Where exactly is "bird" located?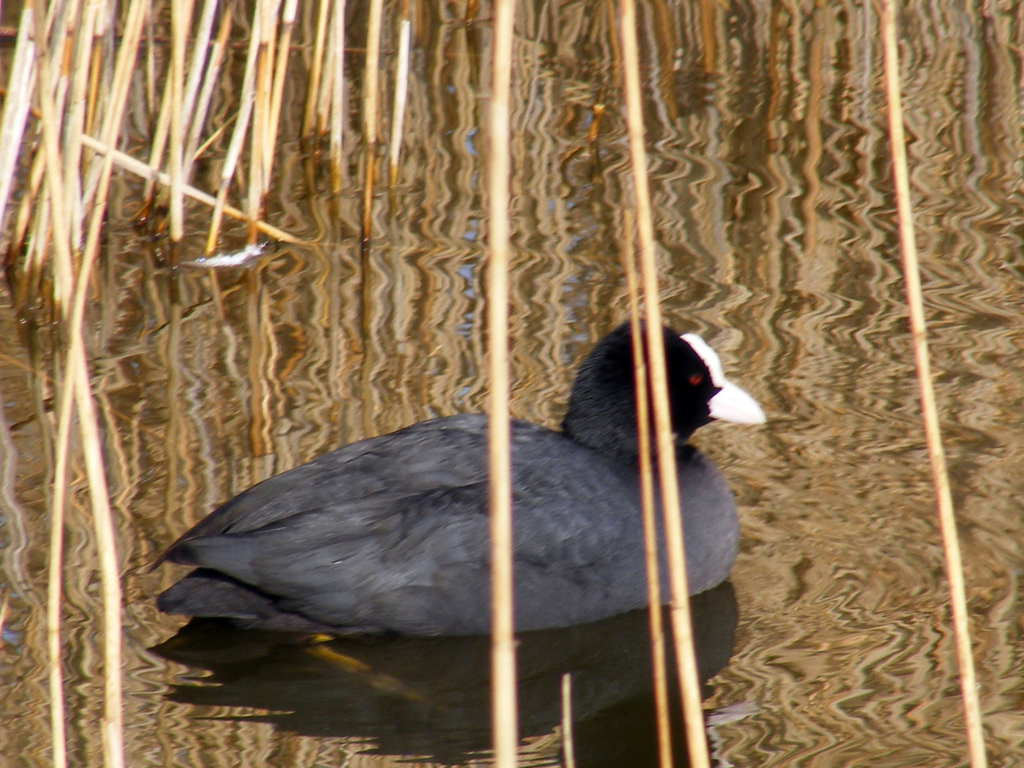
Its bounding box is l=125, t=307, r=820, b=701.
